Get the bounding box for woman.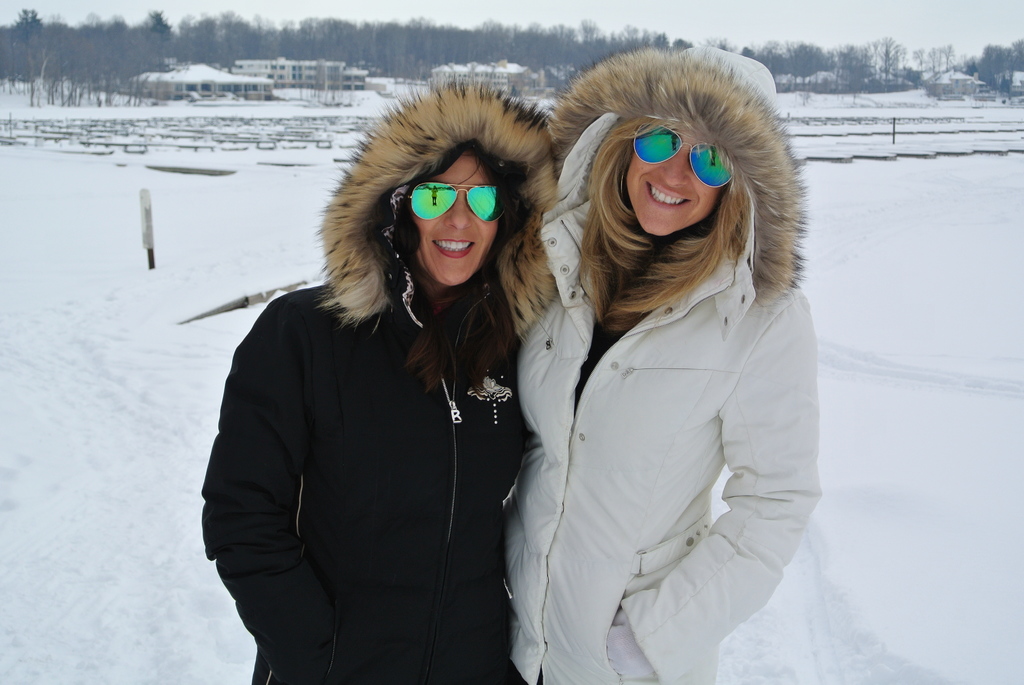
499,46,819,684.
